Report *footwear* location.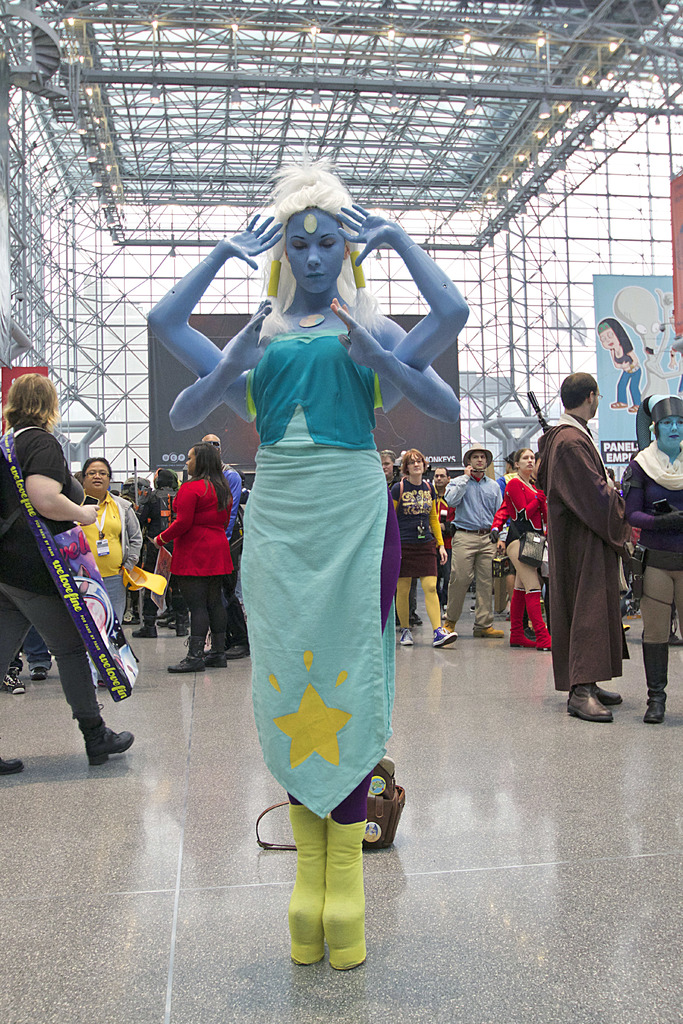
Report: (left=401, top=625, right=417, bottom=646).
